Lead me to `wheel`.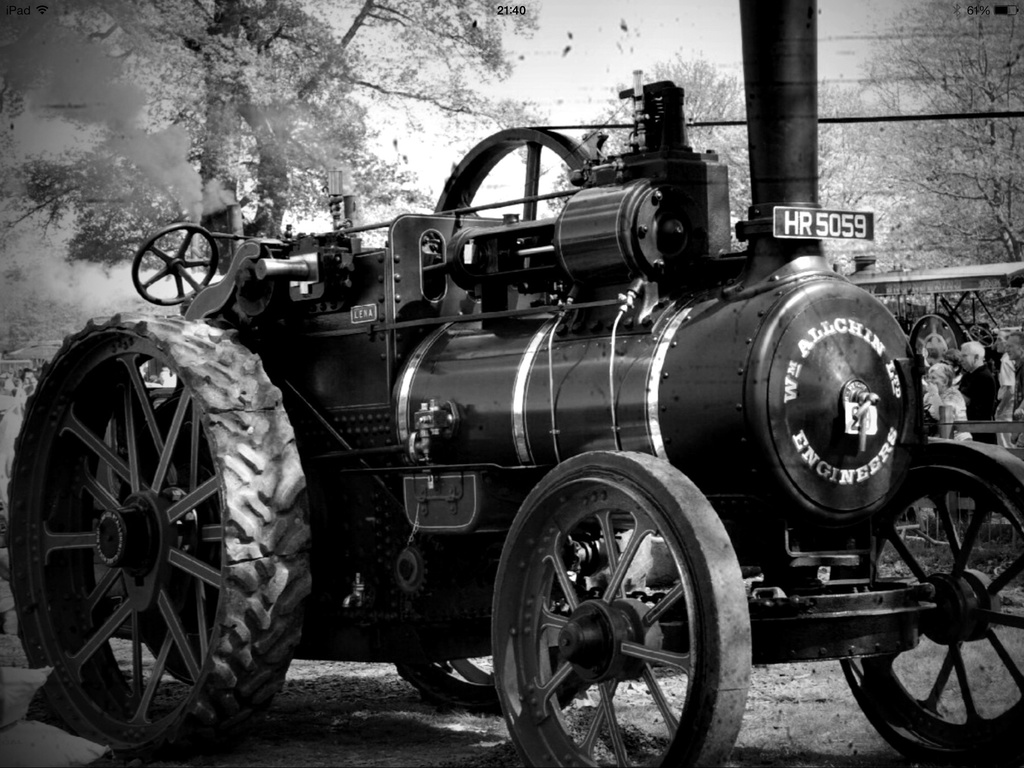
Lead to (392, 665, 502, 713).
